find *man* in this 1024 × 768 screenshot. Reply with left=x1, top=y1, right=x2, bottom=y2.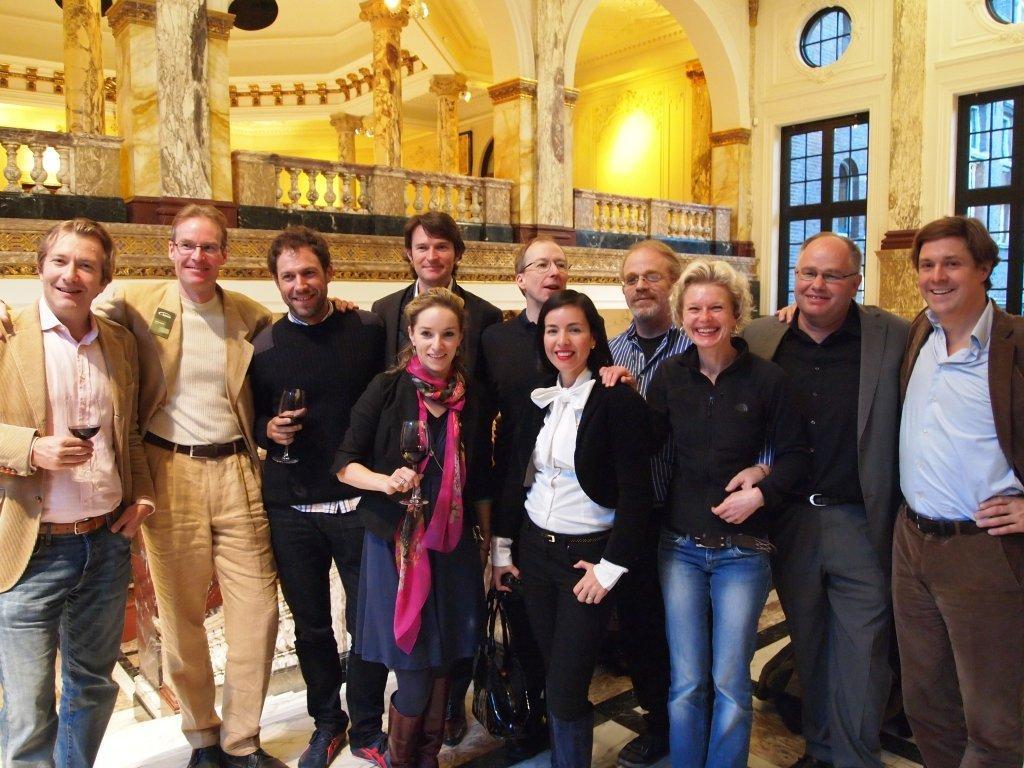
left=472, top=229, right=612, bottom=547.
